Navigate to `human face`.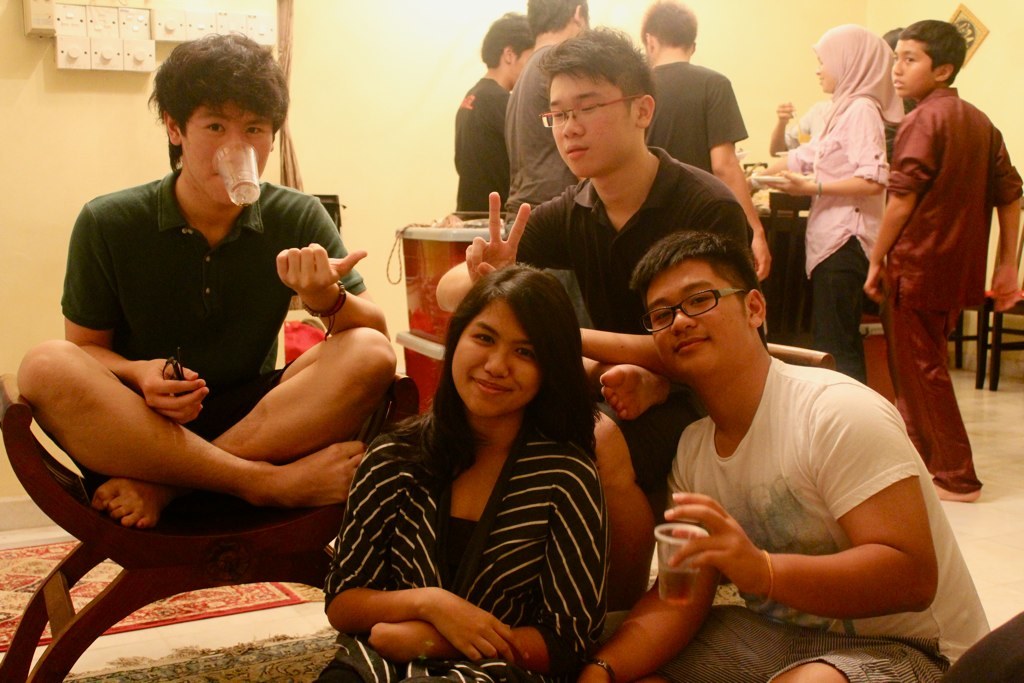
Navigation target: locate(887, 39, 936, 97).
